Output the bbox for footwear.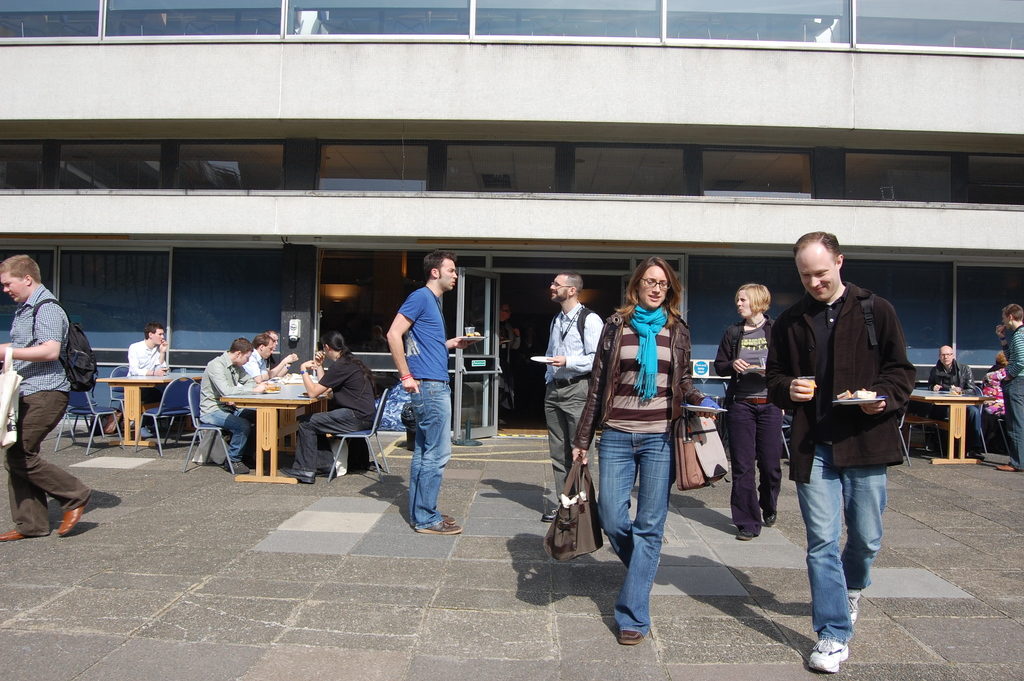
x1=810 y1=641 x2=849 y2=675.
